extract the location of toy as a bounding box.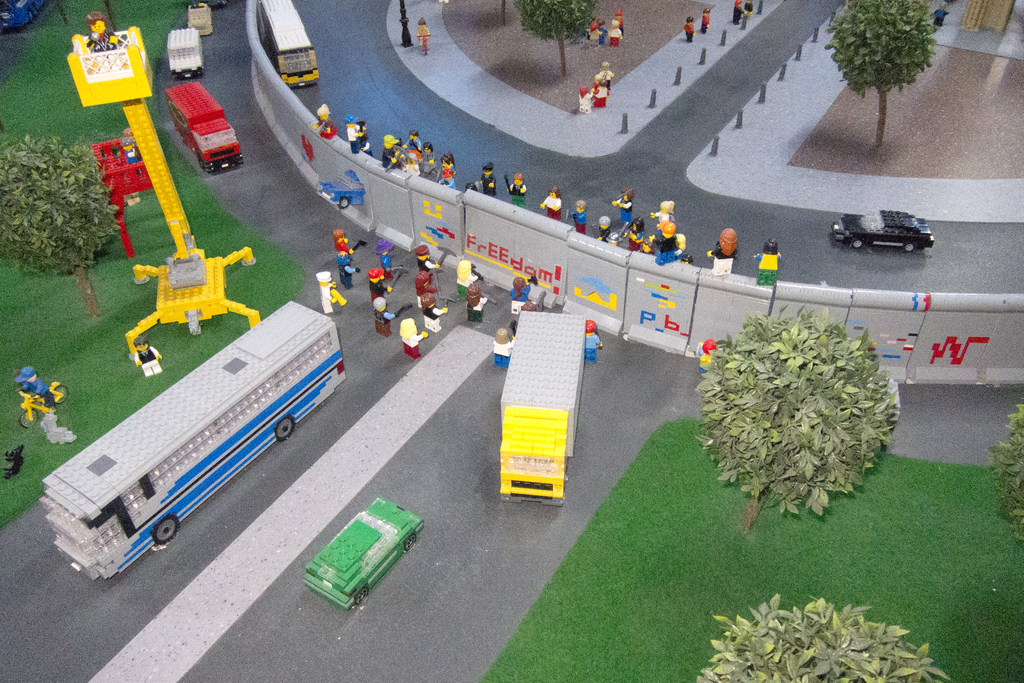
region(681, 13, 696, 43).
